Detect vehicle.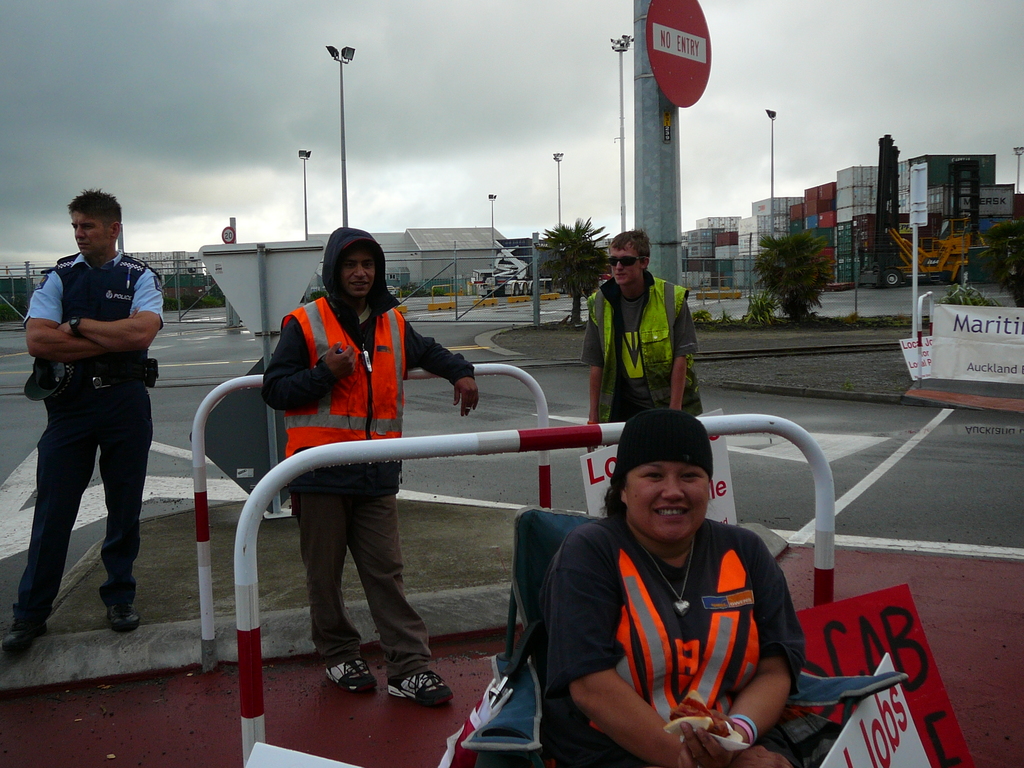
Detected at x1=472, y1=238, x2=549, y2=294.
